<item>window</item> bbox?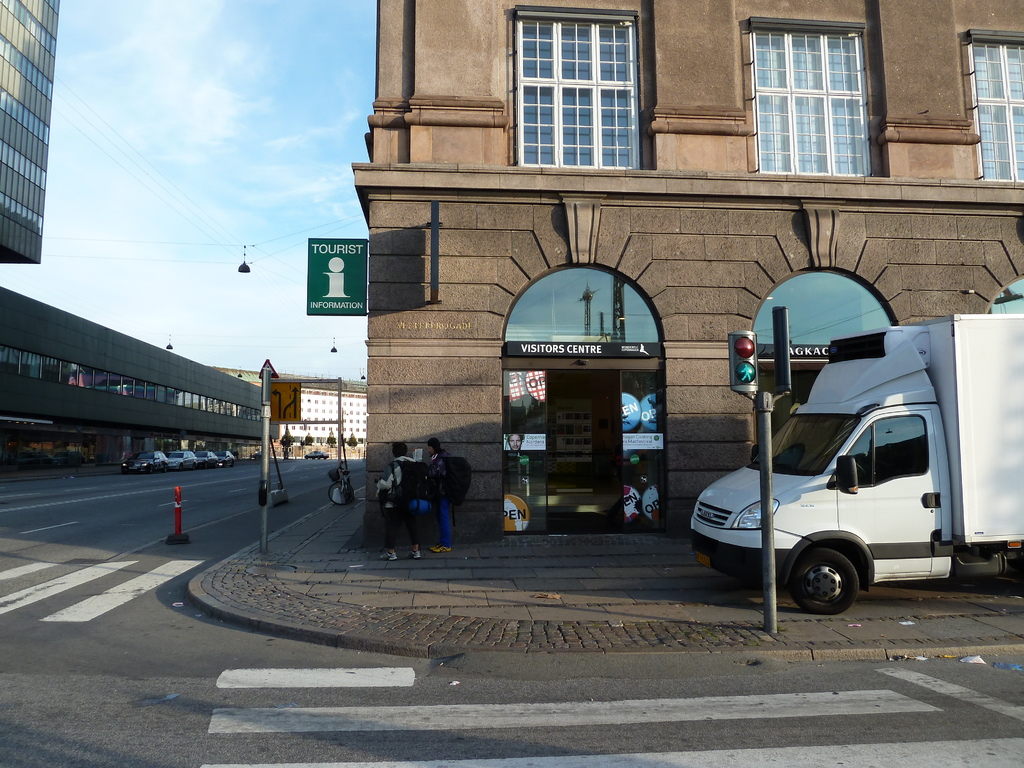
[x1=277, y1=390, x2=364, y2=445]
